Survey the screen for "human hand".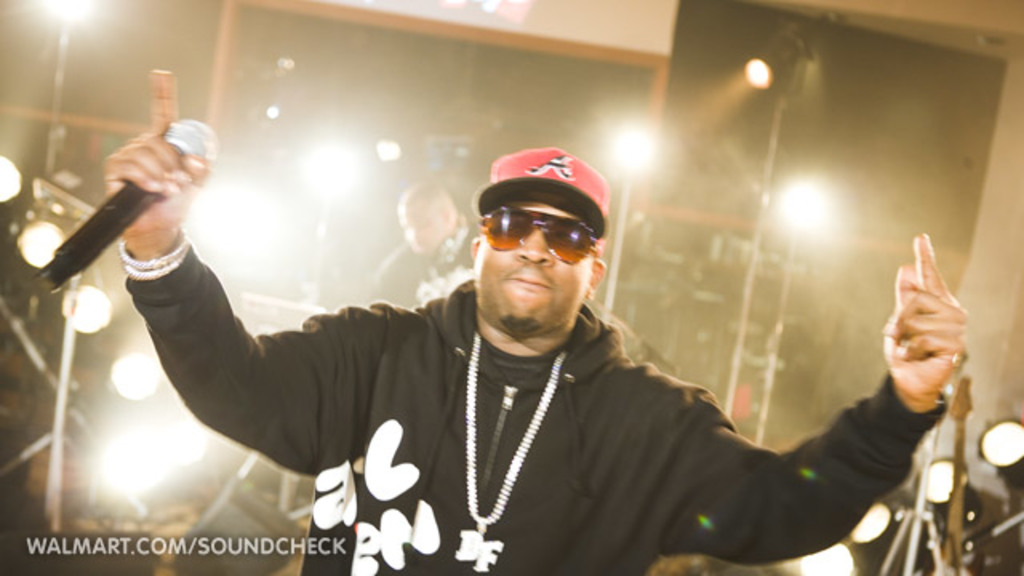
Survey found: x1=99, y1=66, x2=211, y2=248.
